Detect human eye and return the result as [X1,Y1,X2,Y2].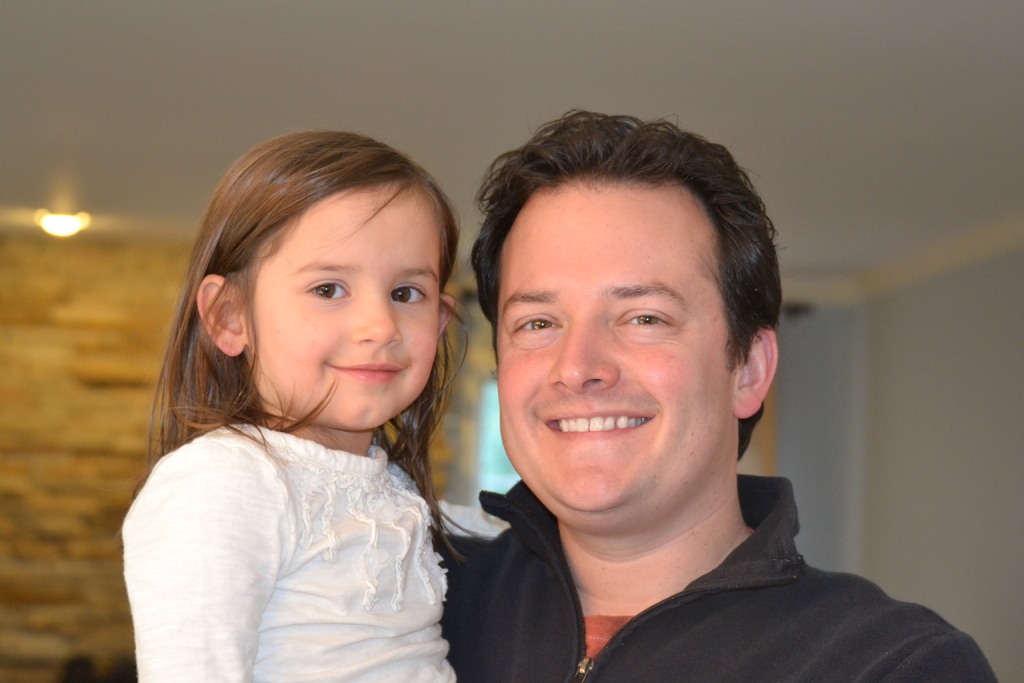
[620,305,677,336].
